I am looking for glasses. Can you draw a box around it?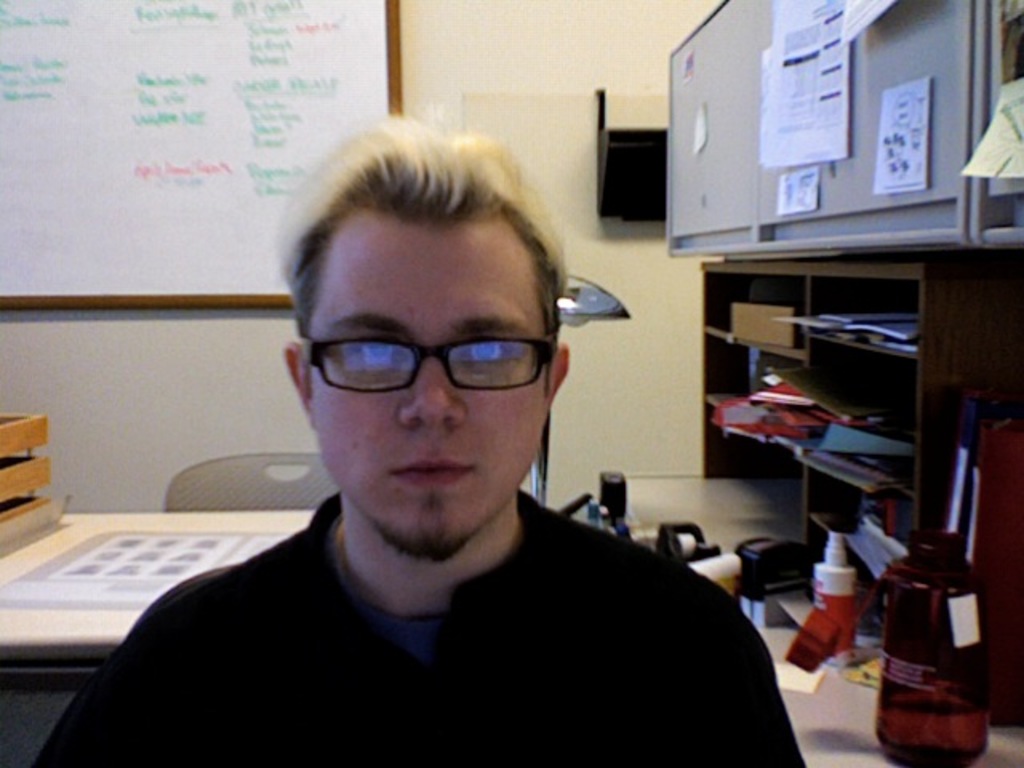
Sure, the bounding box is crop(299, 334, 558, 394).
